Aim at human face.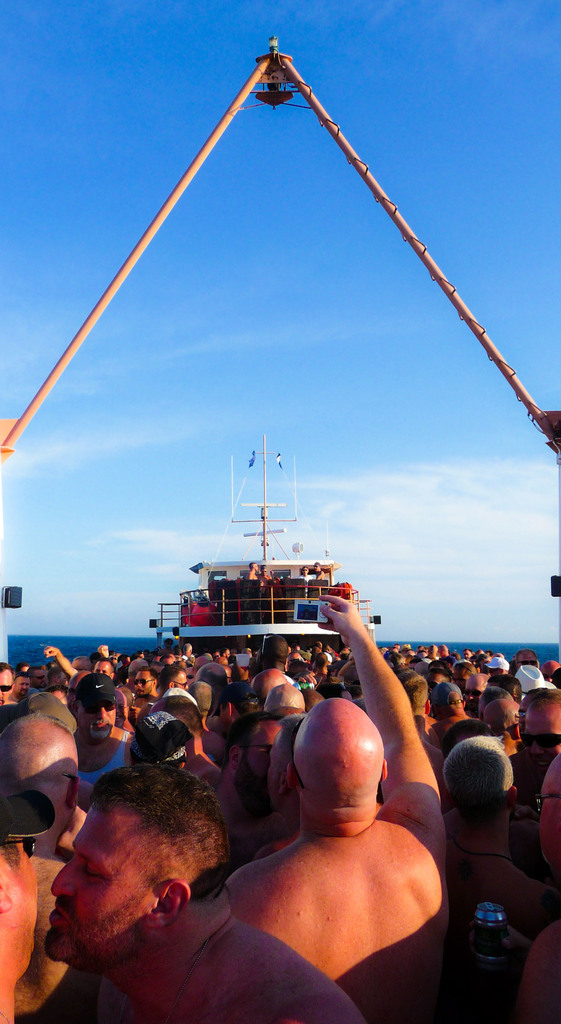
Aimed at [141, 676, 155, 693].
